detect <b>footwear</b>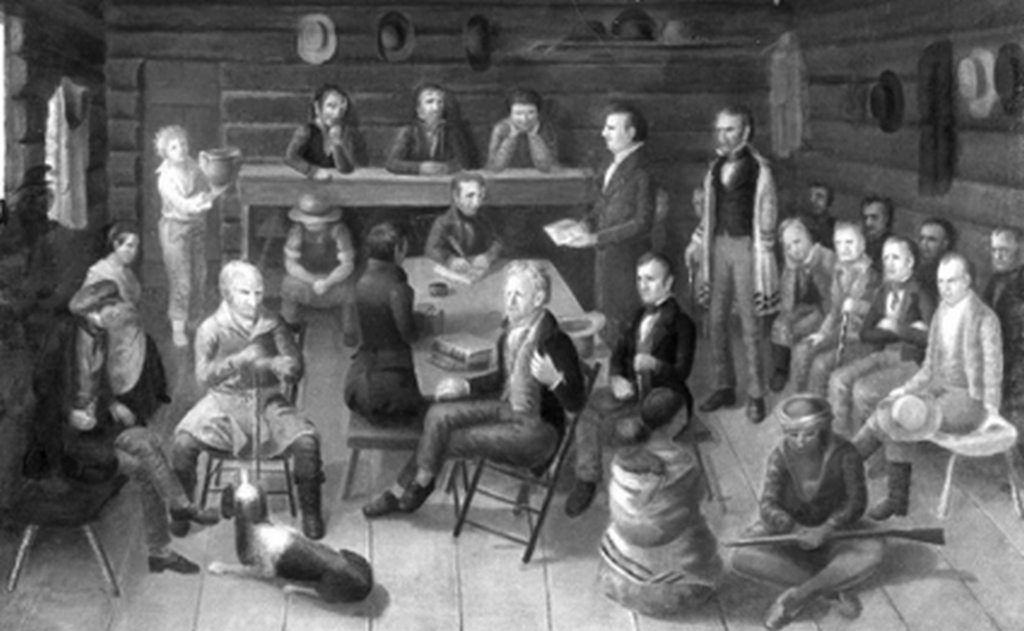
detection(148, 545, 201, 572)
